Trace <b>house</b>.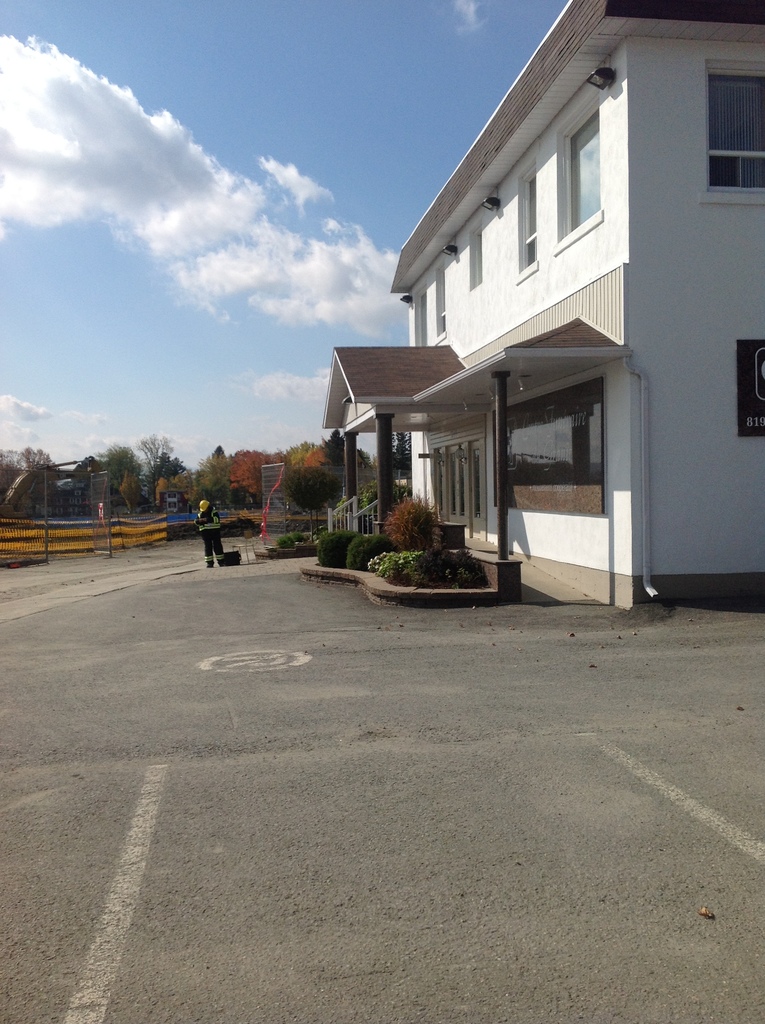
Traced to rect(307, 8, 723, 621).
